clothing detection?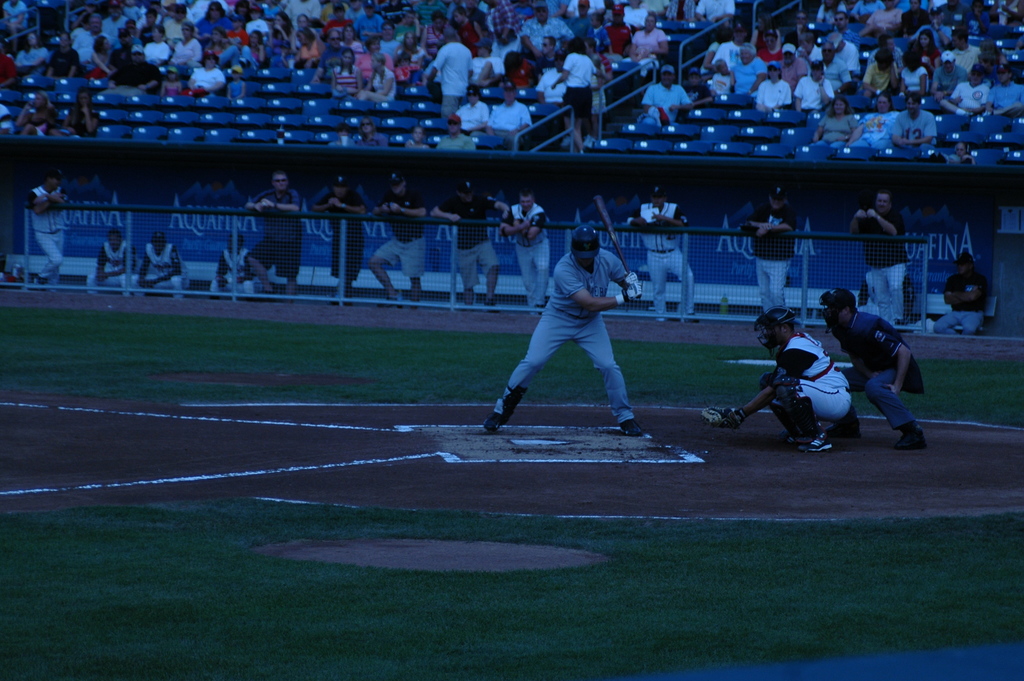
bbox=[373, 189, 424, 279]
